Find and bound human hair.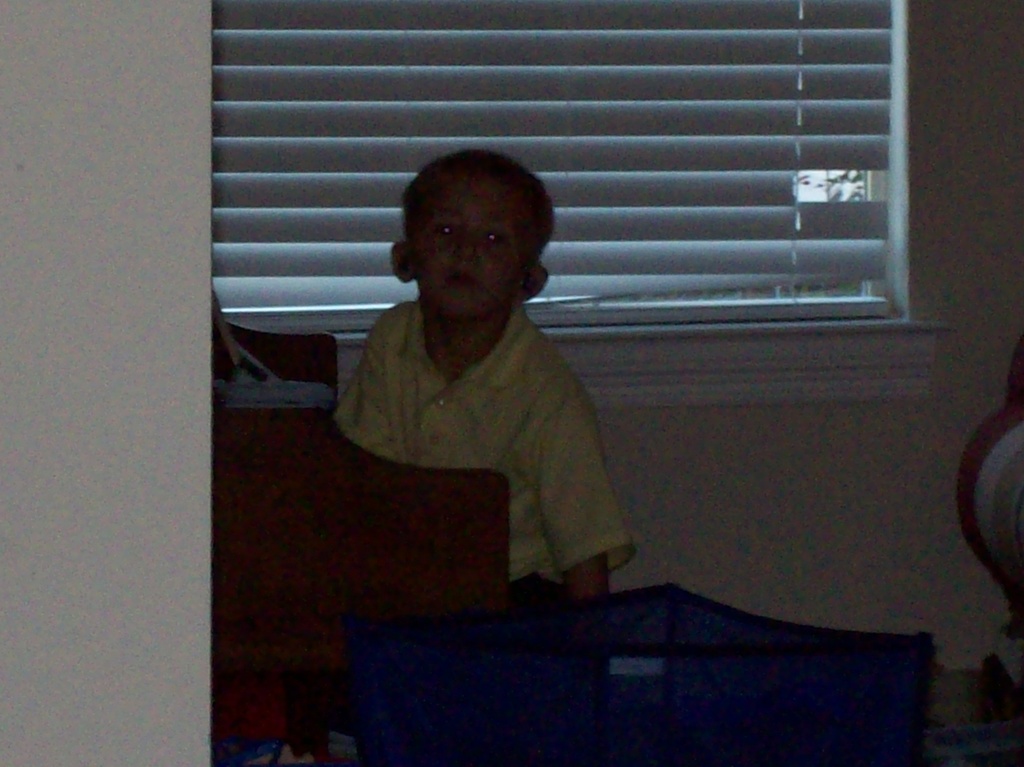
Bound: box(409, 152, 547, 279).
